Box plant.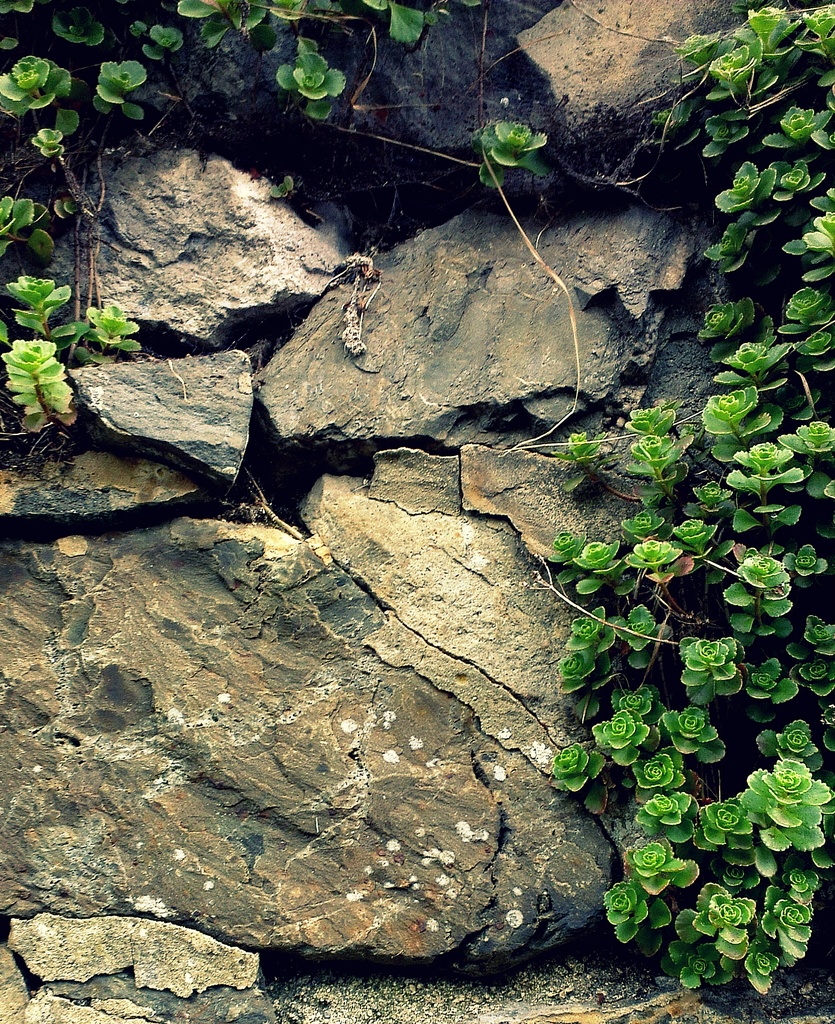
676:627:748:711.
